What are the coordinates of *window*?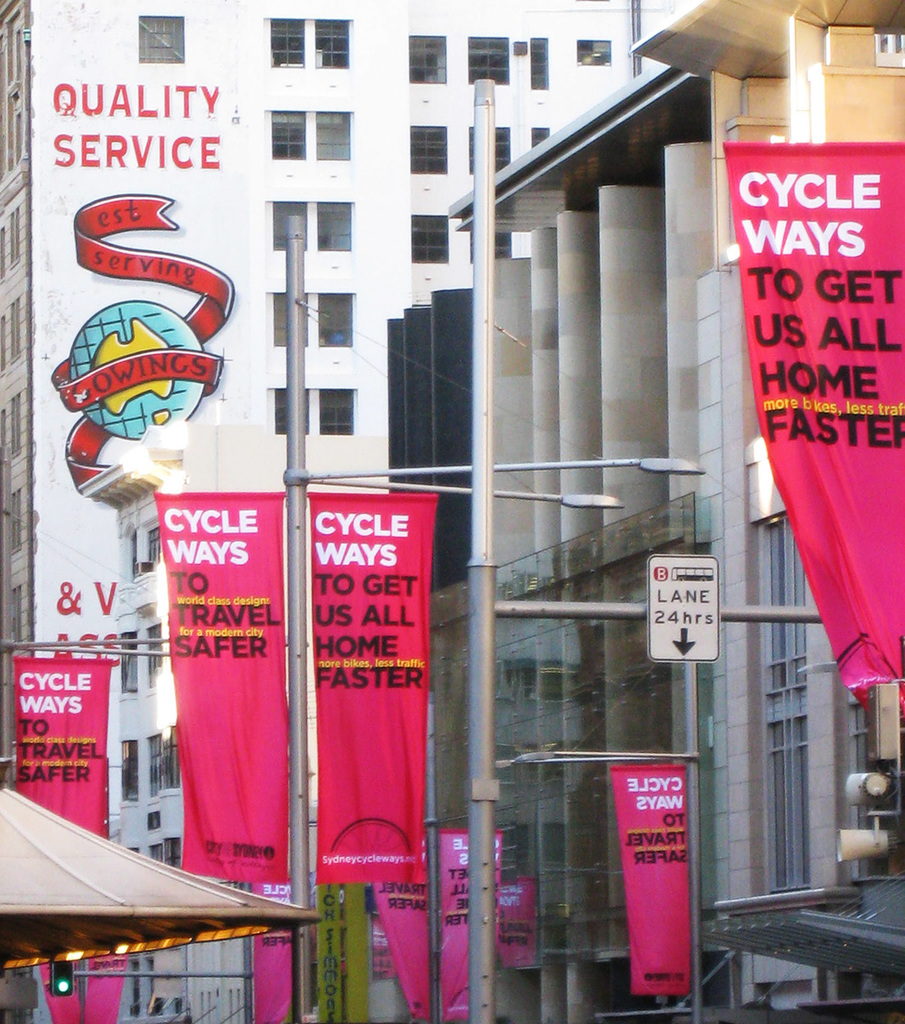
left=318, top=388, right=354, bottom=436.
